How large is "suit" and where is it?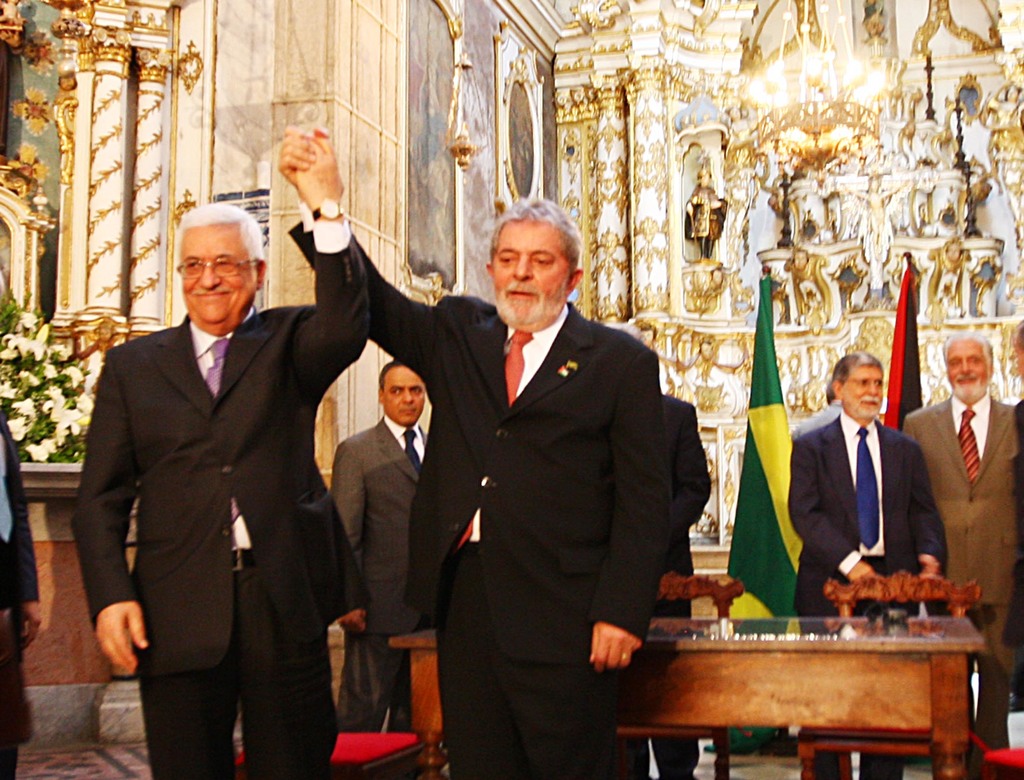
Bounding box: l=294, t=205, r=673, b=779.
